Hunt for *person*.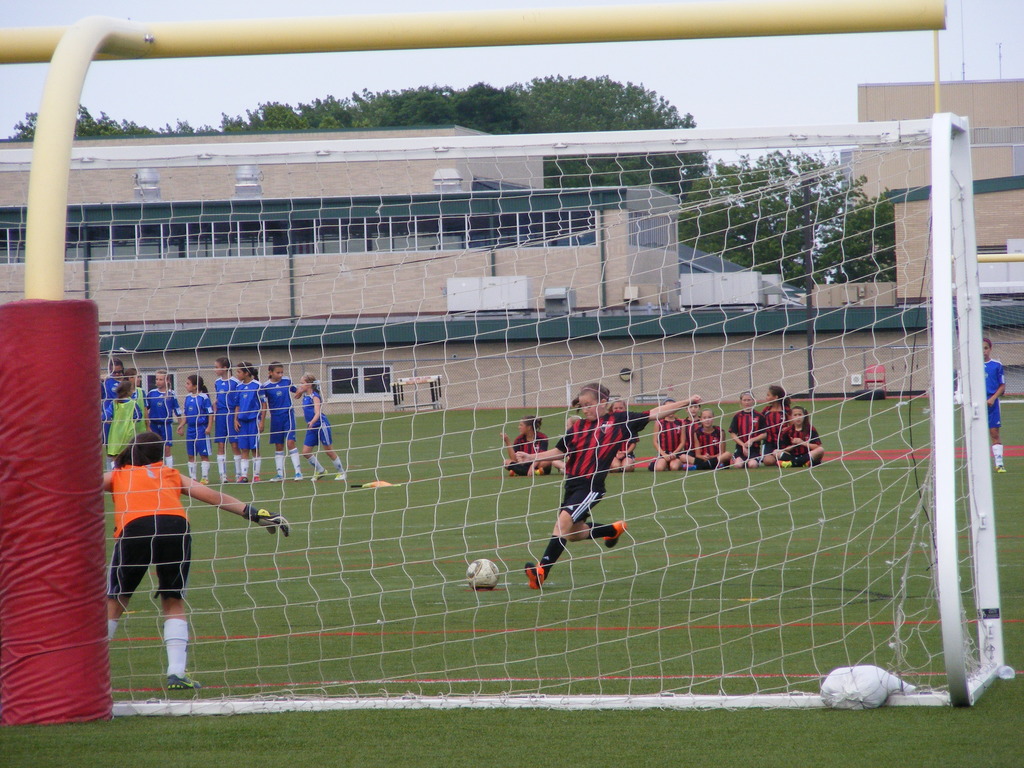
Hunted down at crop(759, 384, 793, 460).
